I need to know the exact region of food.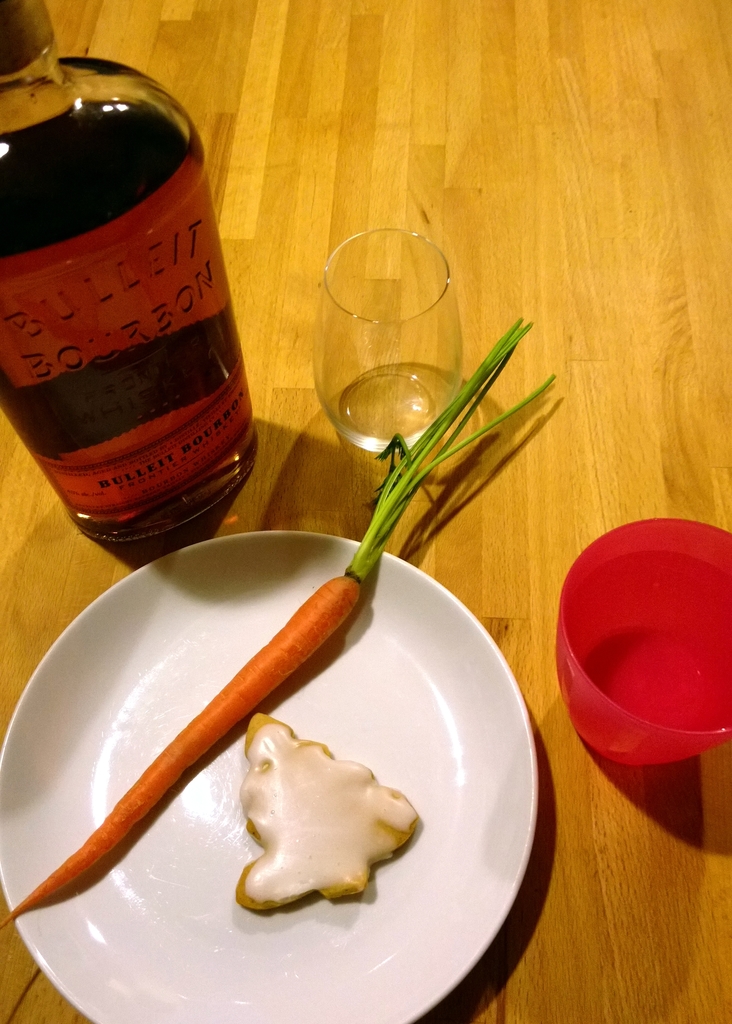
Region: bbox=[217, 736, 417, 924].
